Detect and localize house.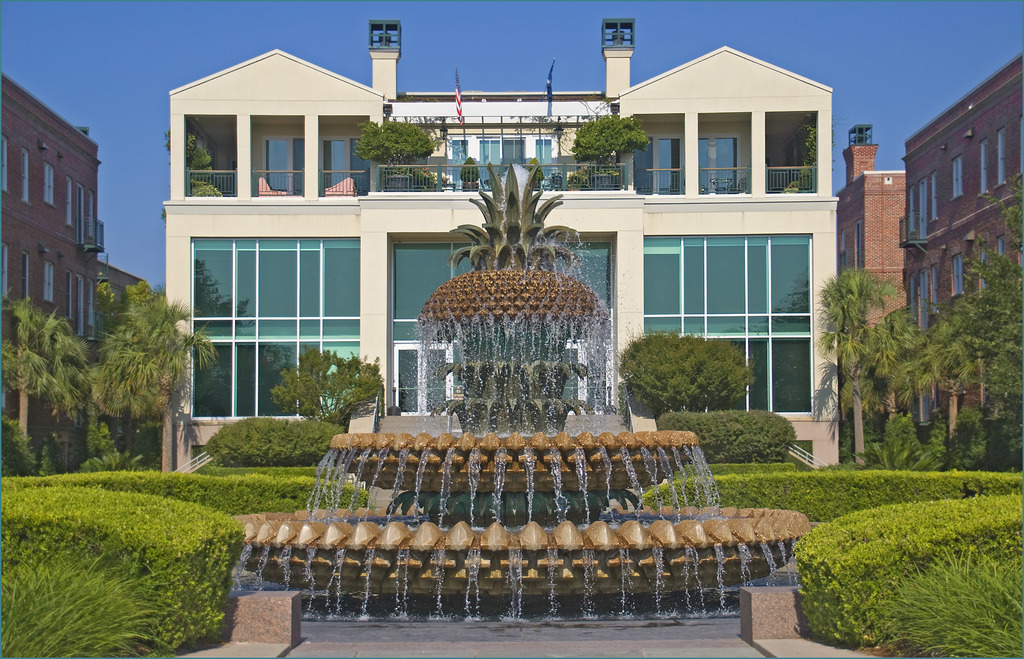
Localized at 85, 257, 150, 343.
